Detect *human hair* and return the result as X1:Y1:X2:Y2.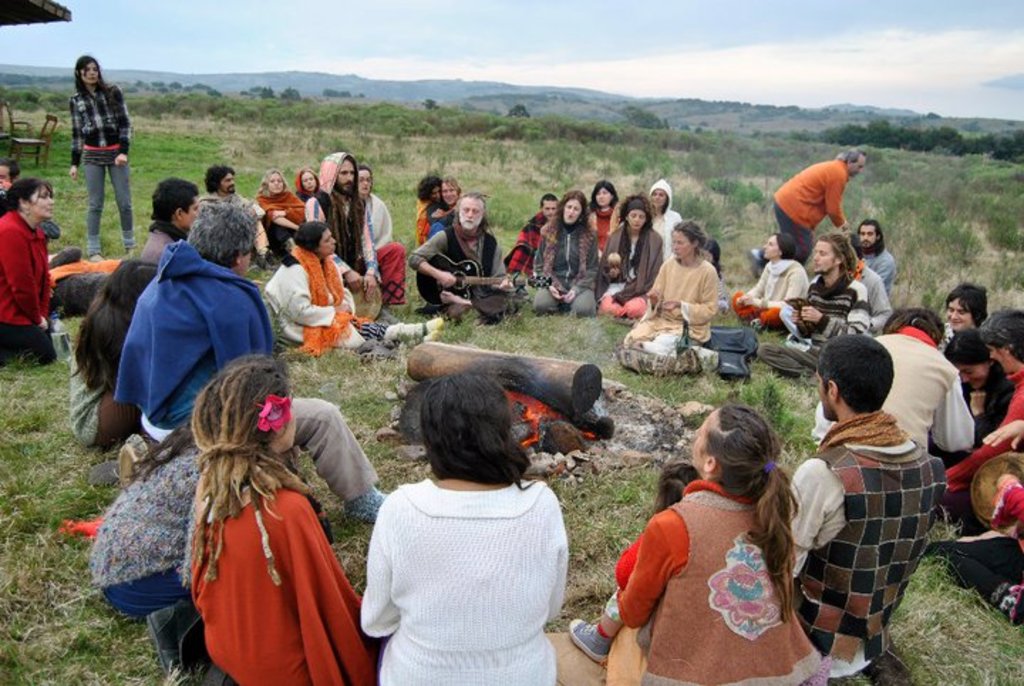
839:145:866:165.
